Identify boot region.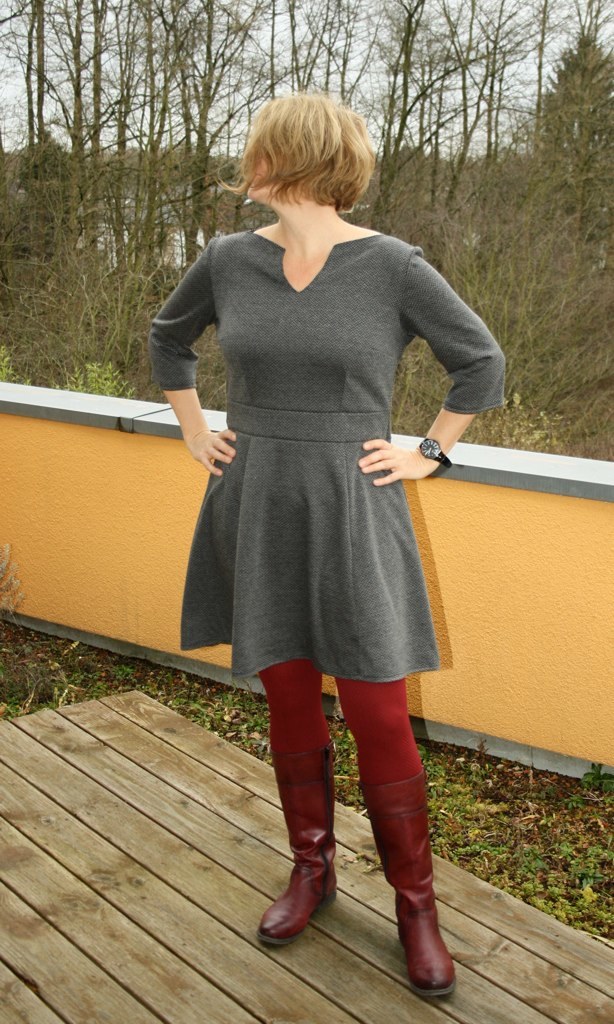
Region: locate(363, 765, 448, 992).
